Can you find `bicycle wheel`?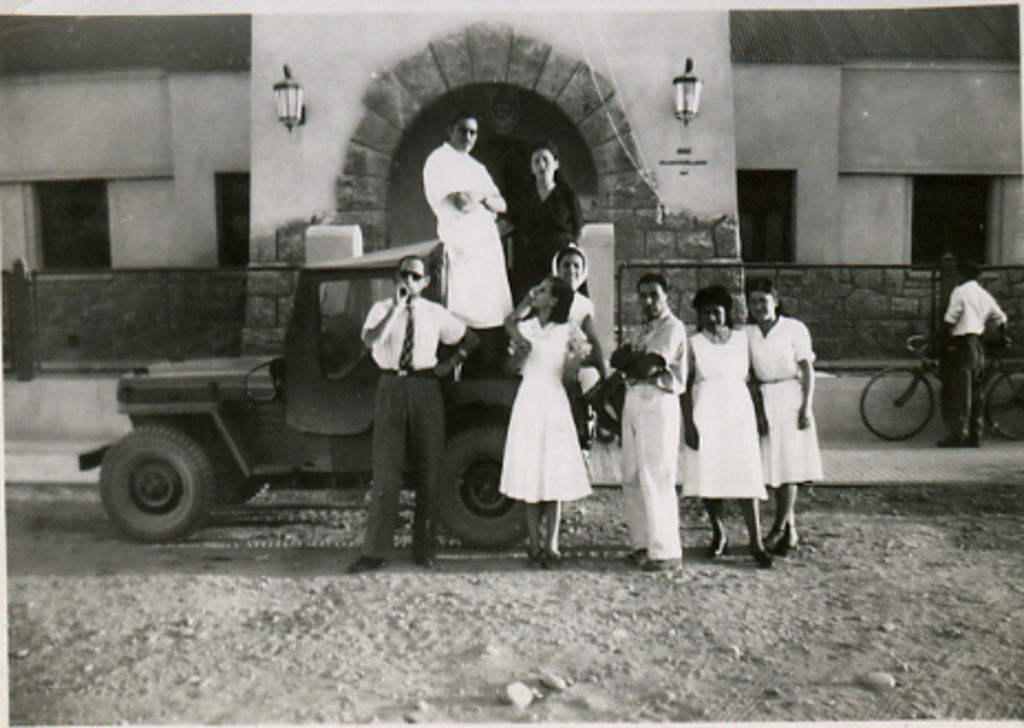
Yes, bounding box: 854:371:942:441.
